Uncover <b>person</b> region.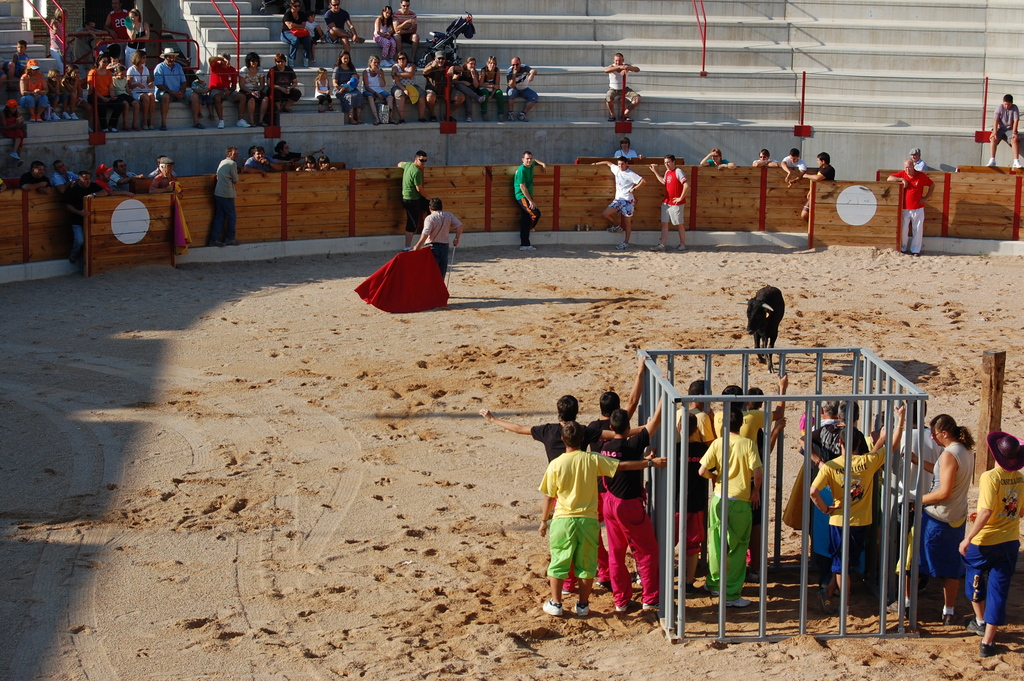
Uncovered: detection(410, 196, 463, 279).
